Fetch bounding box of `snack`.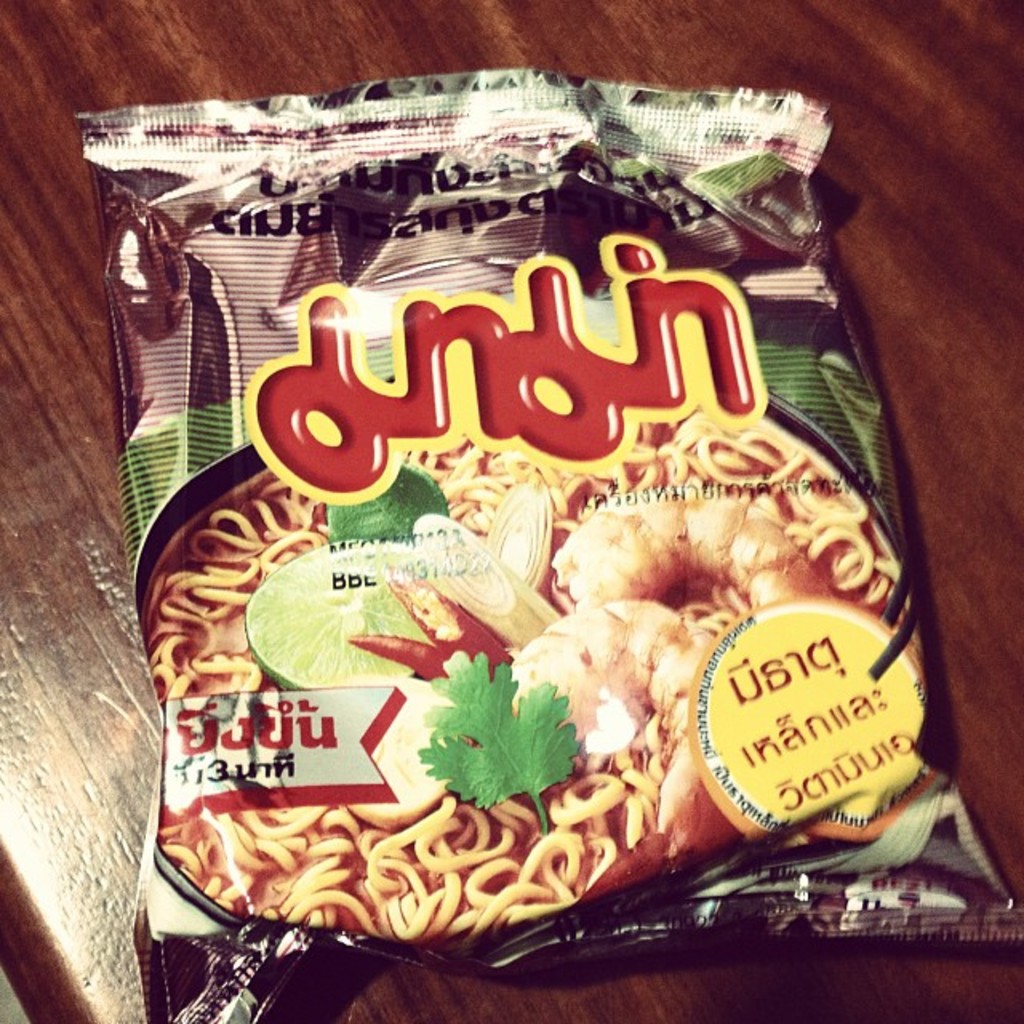
Bbox: 144 402 906 952.
